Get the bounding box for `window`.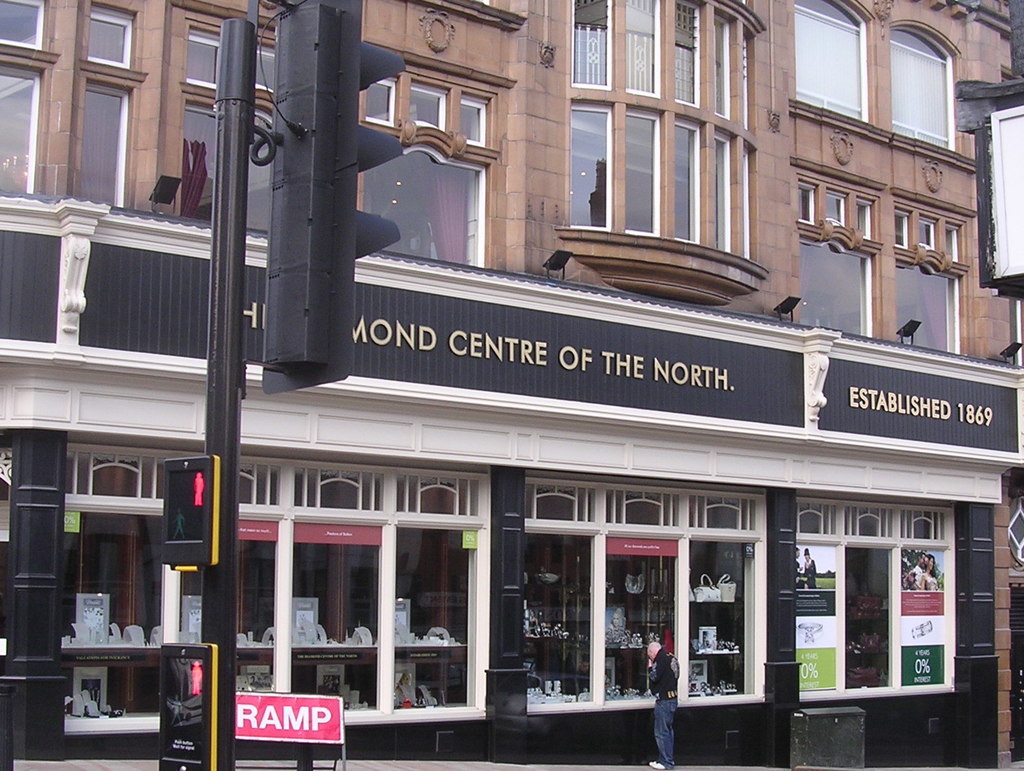
box=[0, 441, 499, 743].
